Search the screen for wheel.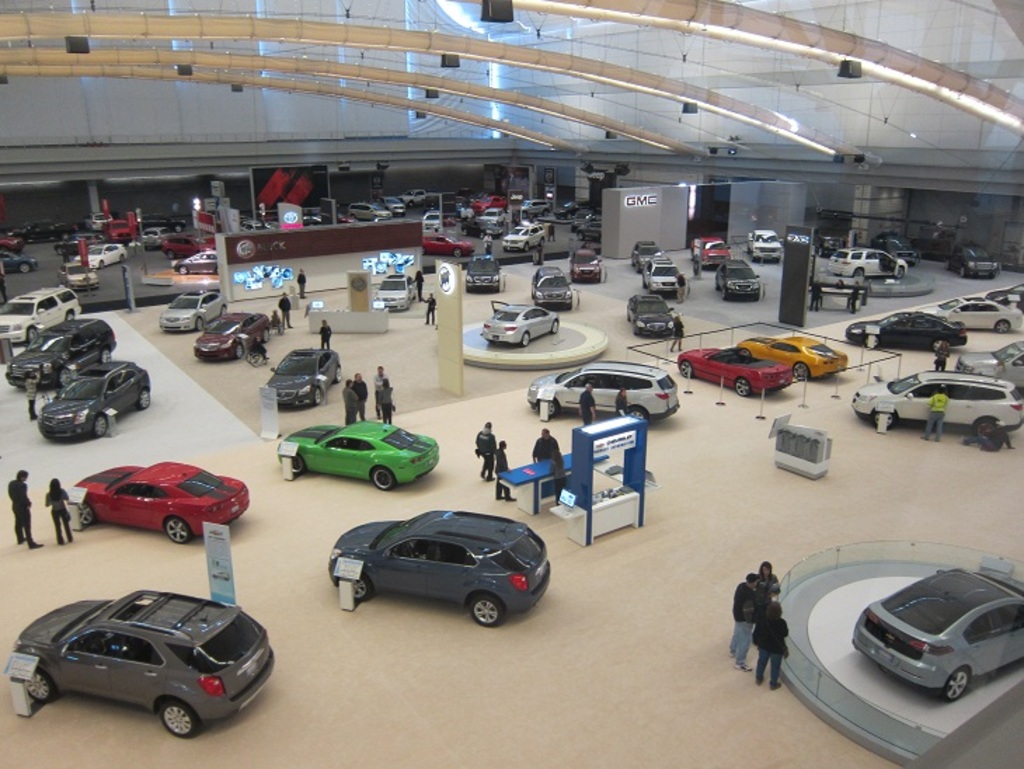
Found at region(853, 268, 864, 276).
